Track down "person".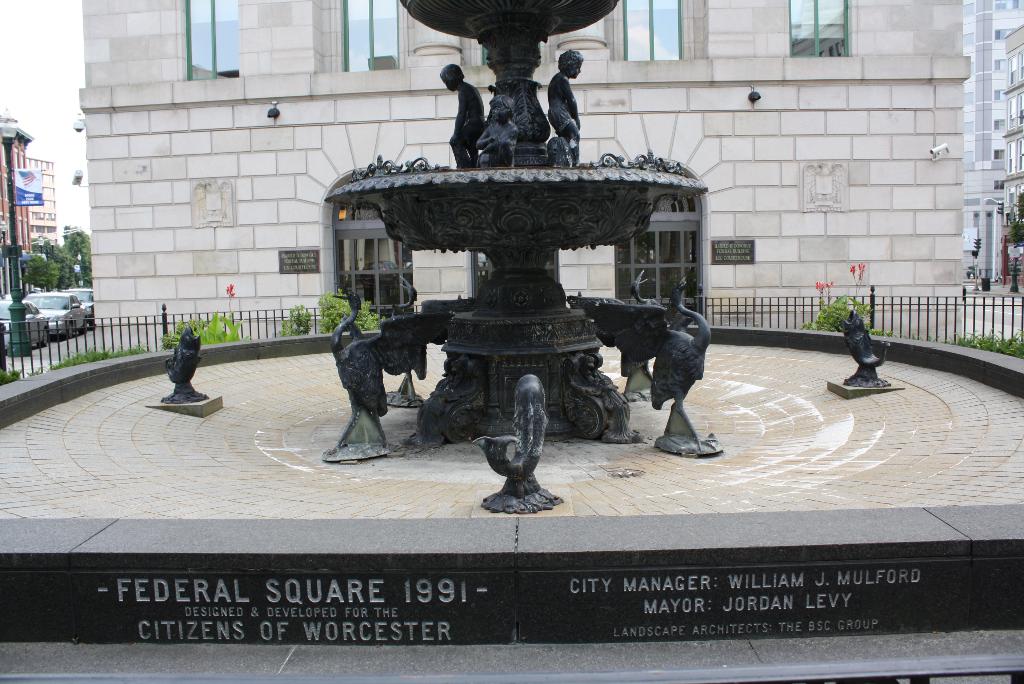
Tracked to detection(440, 63, 485, 167).
